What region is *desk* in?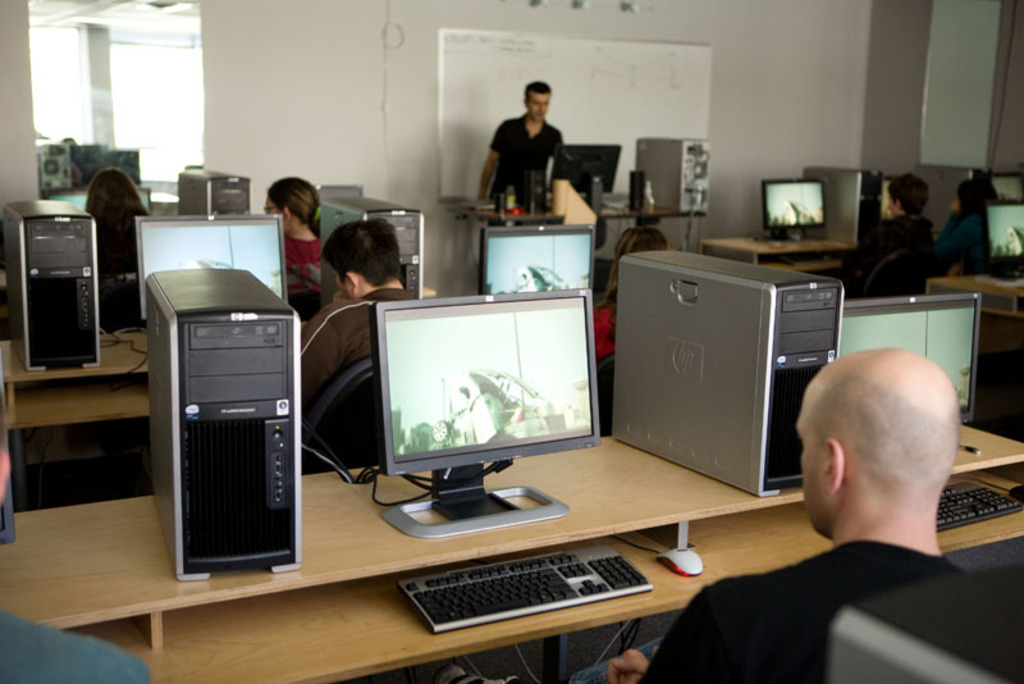
0 430 1023 683.
